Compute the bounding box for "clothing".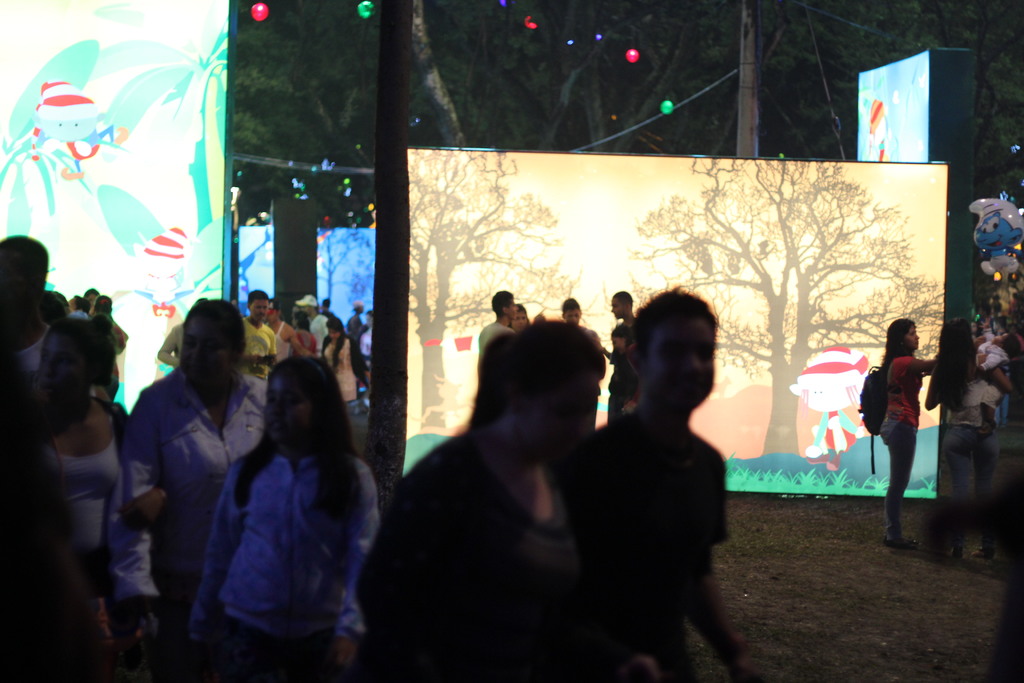
(188, 385, 367, 654).
